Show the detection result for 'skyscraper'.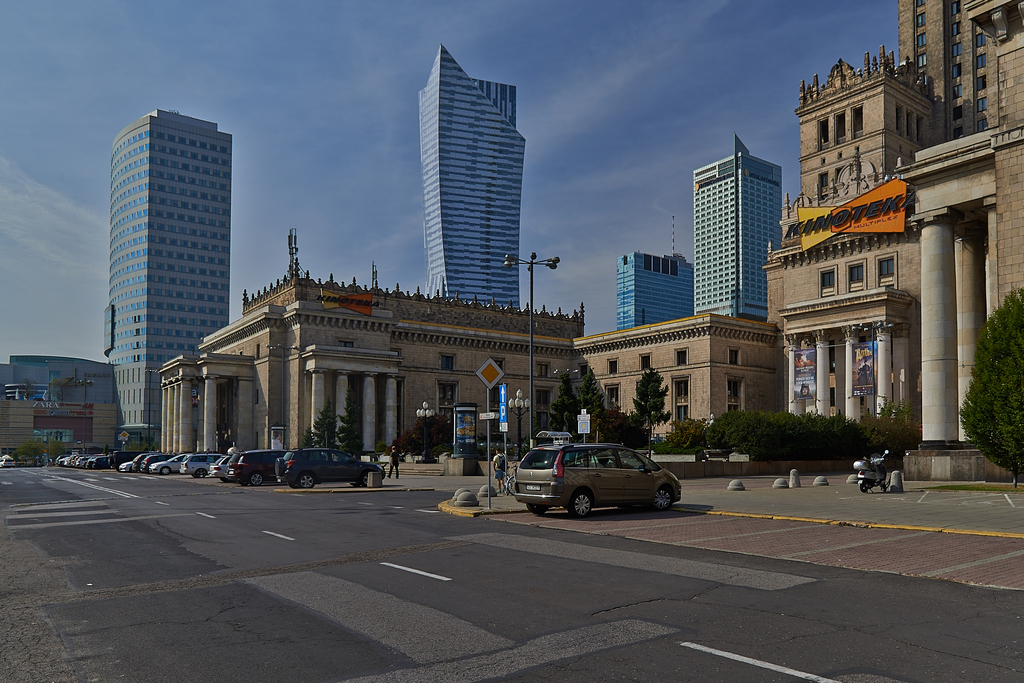
bbox=[101, 103, 230, 456].
